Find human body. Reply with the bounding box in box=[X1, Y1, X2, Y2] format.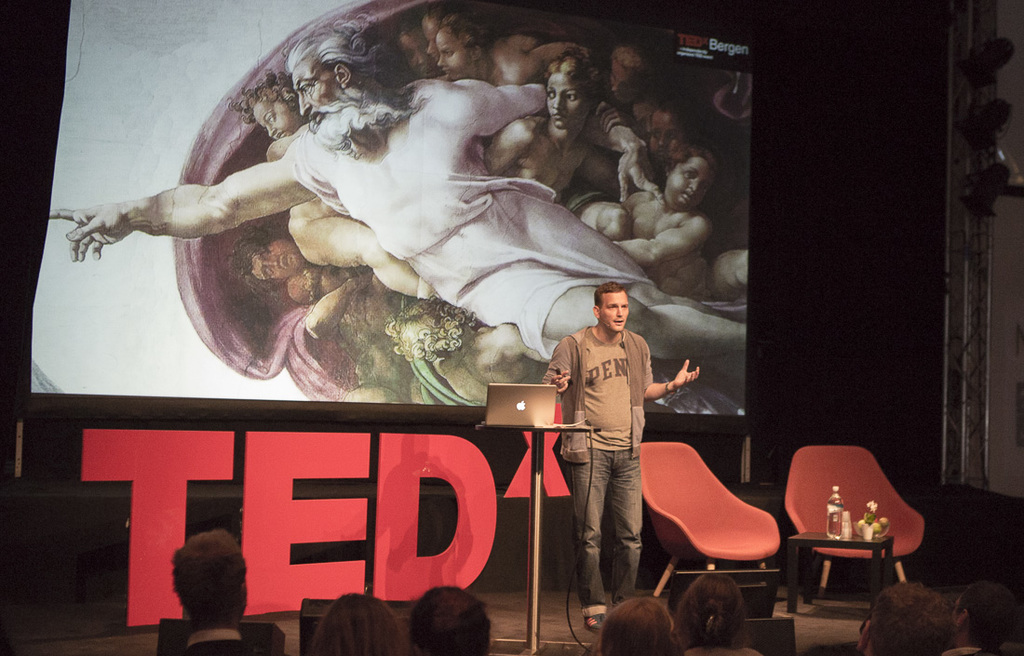
box=[177, 626, 266, 655].
